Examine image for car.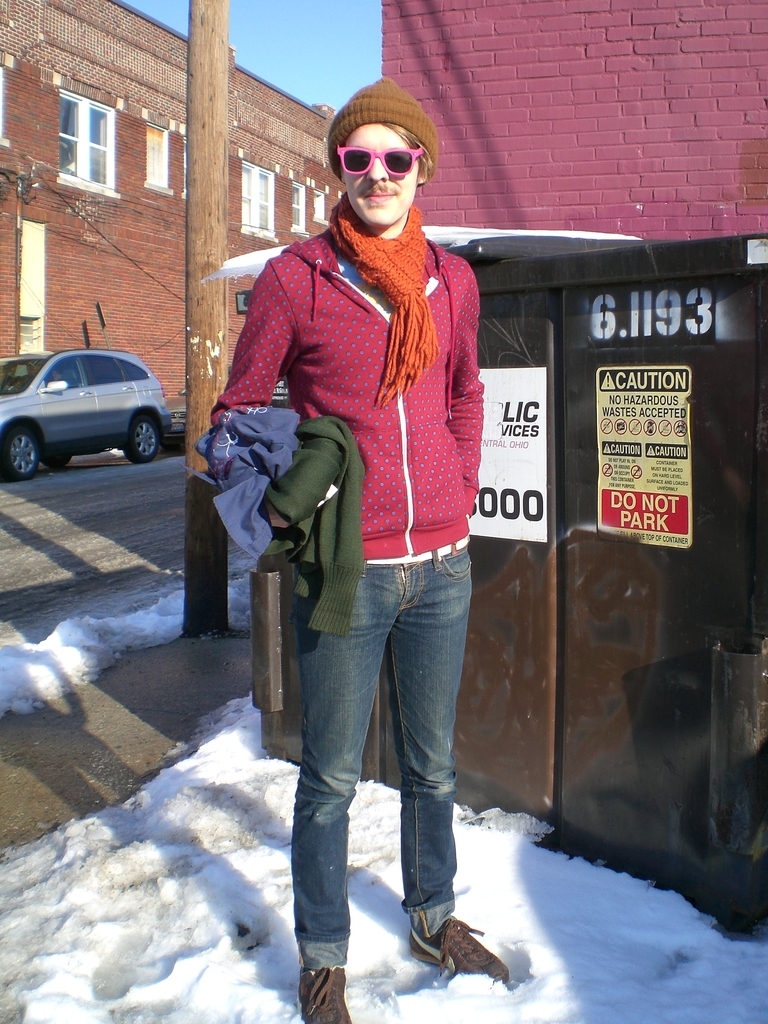
Examination result: box(172, 371, 284, 459).
